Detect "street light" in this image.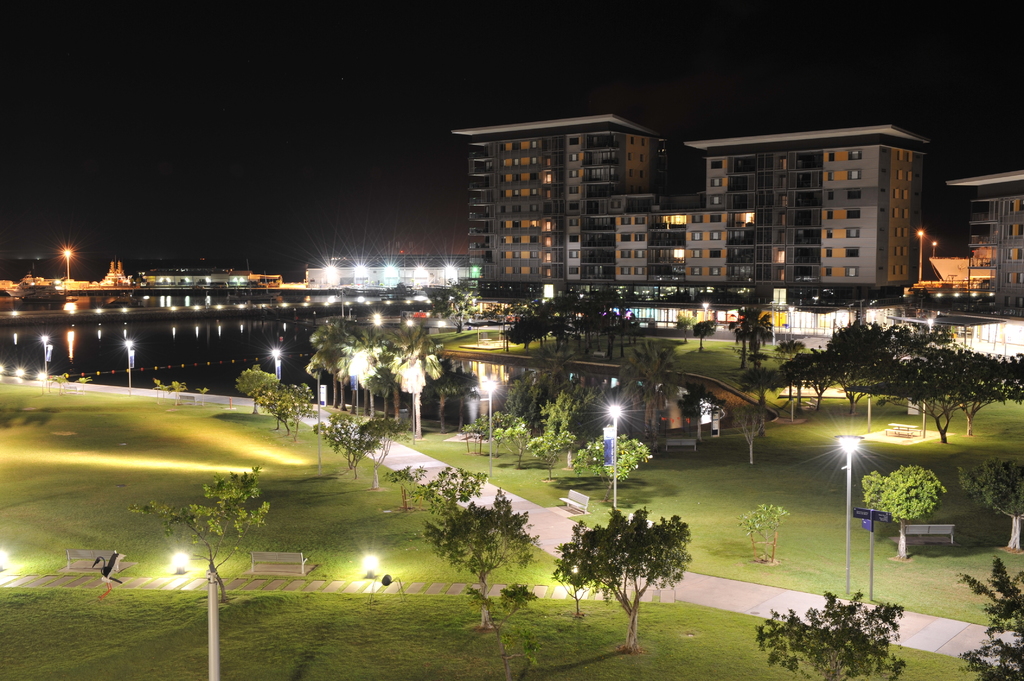
Detection: x1=38, y1=329, x2=54, y2=387.
